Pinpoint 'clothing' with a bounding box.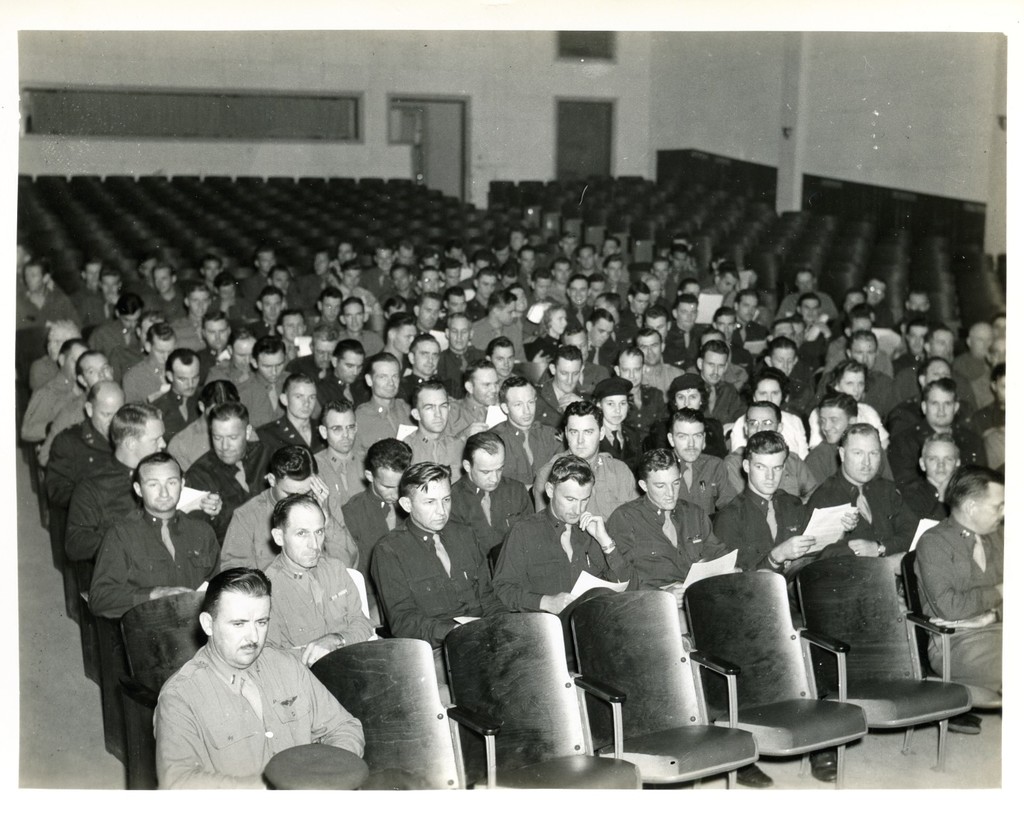
bbox=[154, 288, 184, 316].
